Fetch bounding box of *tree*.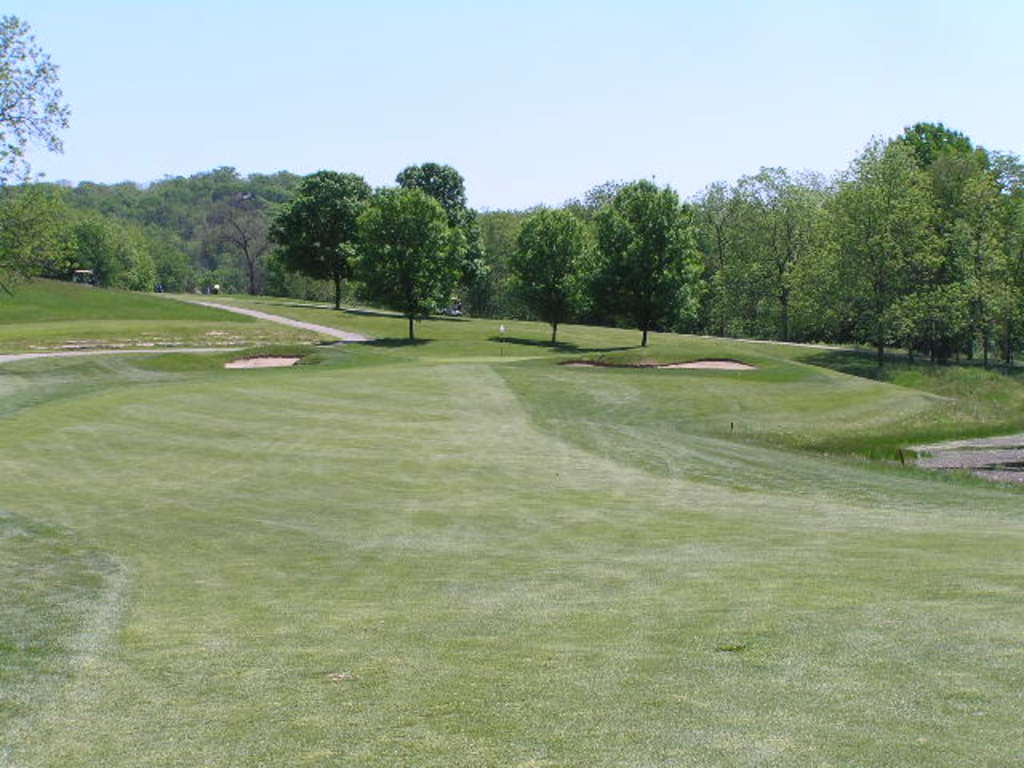
Bbox: [x1=346, y1=182, x2=467, y2=341].
